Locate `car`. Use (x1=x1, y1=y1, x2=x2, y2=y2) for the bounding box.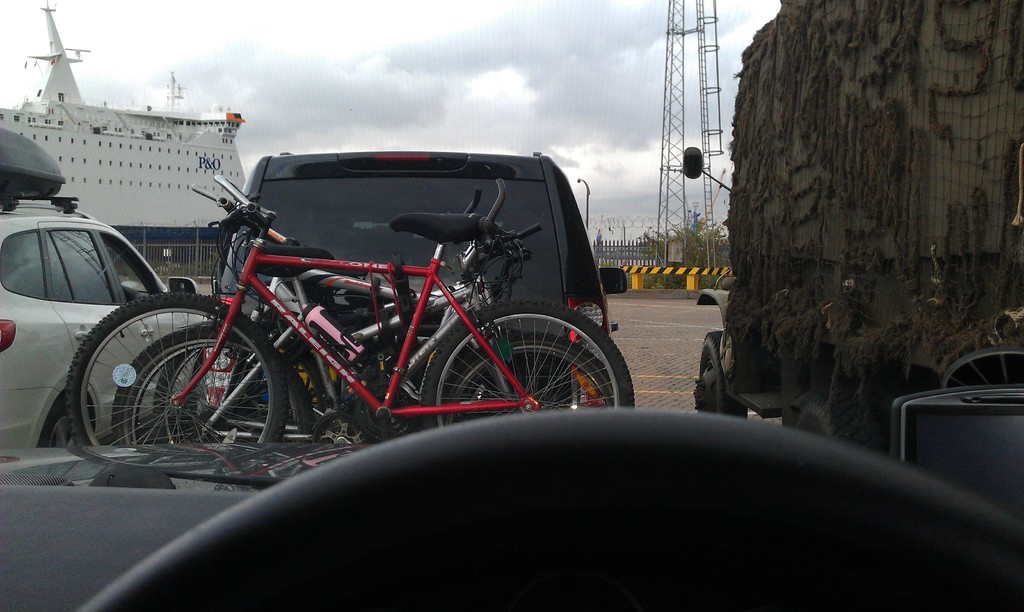
(x1=210, y1=136, x2=626, y2=440).
